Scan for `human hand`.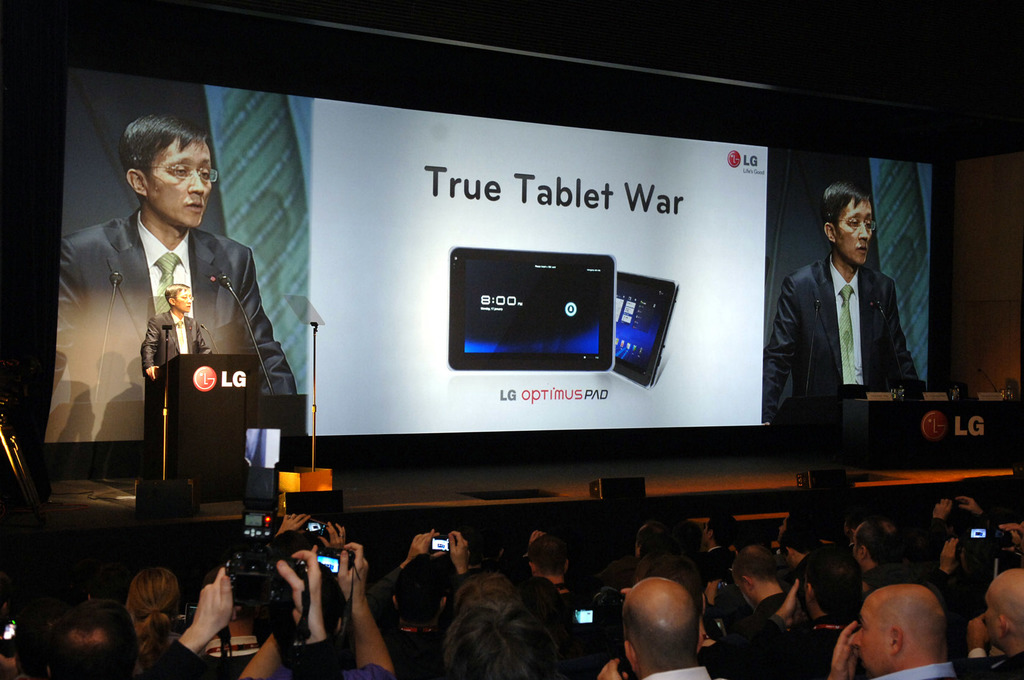
Scan result: x1=278 y1=512 x2=312 y2=533.
